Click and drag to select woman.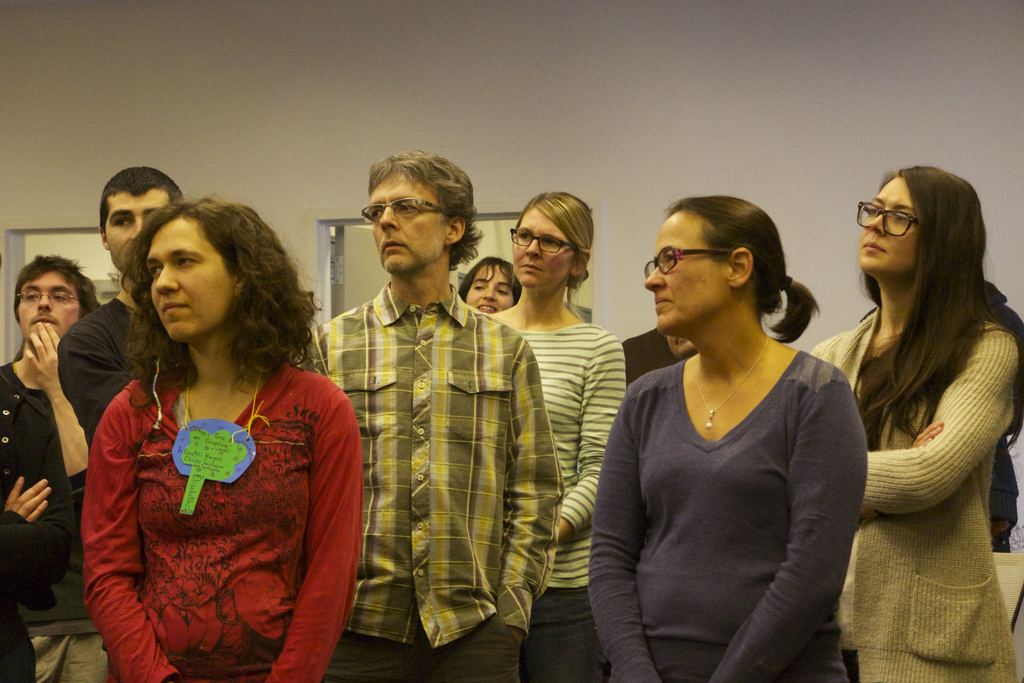
Selection: {"left": 489, "top": 190, "right": 630, "bottom": 677}.
